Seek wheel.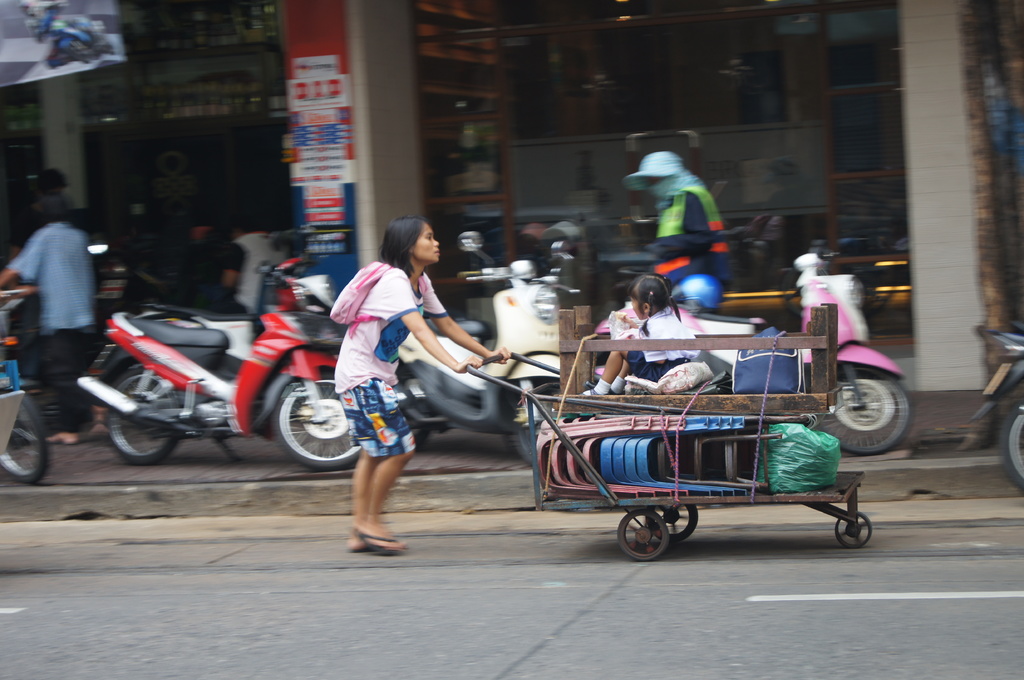
left=1001, top=399, right=1023, bottom=494.
